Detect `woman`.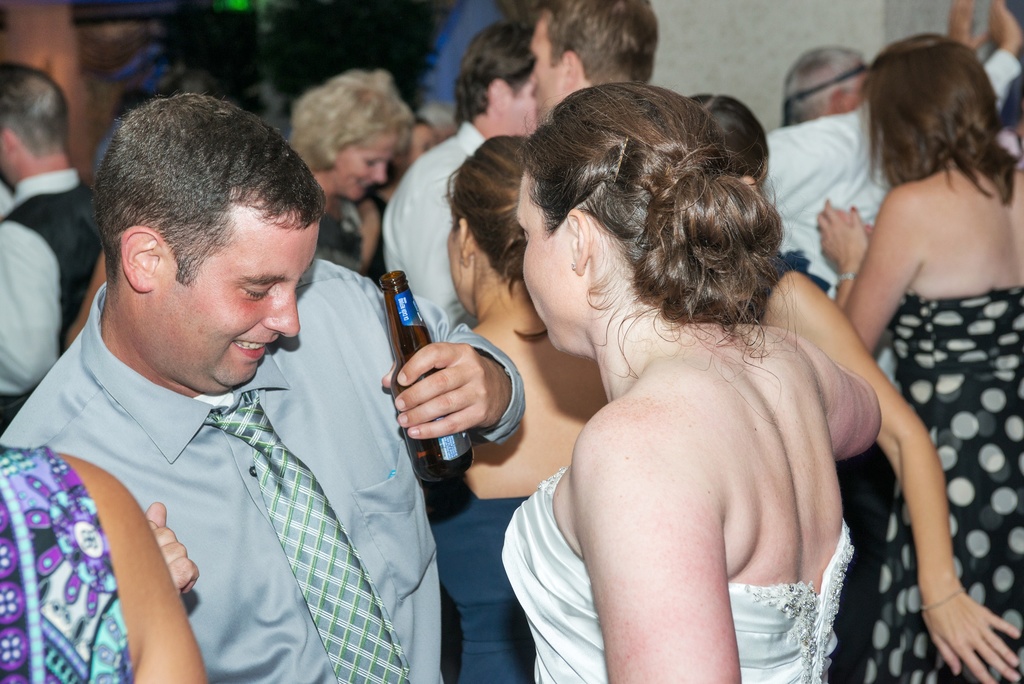
Detected at {"x1": 500, "y1": 79, "x2": 879, "y2": 683}.
